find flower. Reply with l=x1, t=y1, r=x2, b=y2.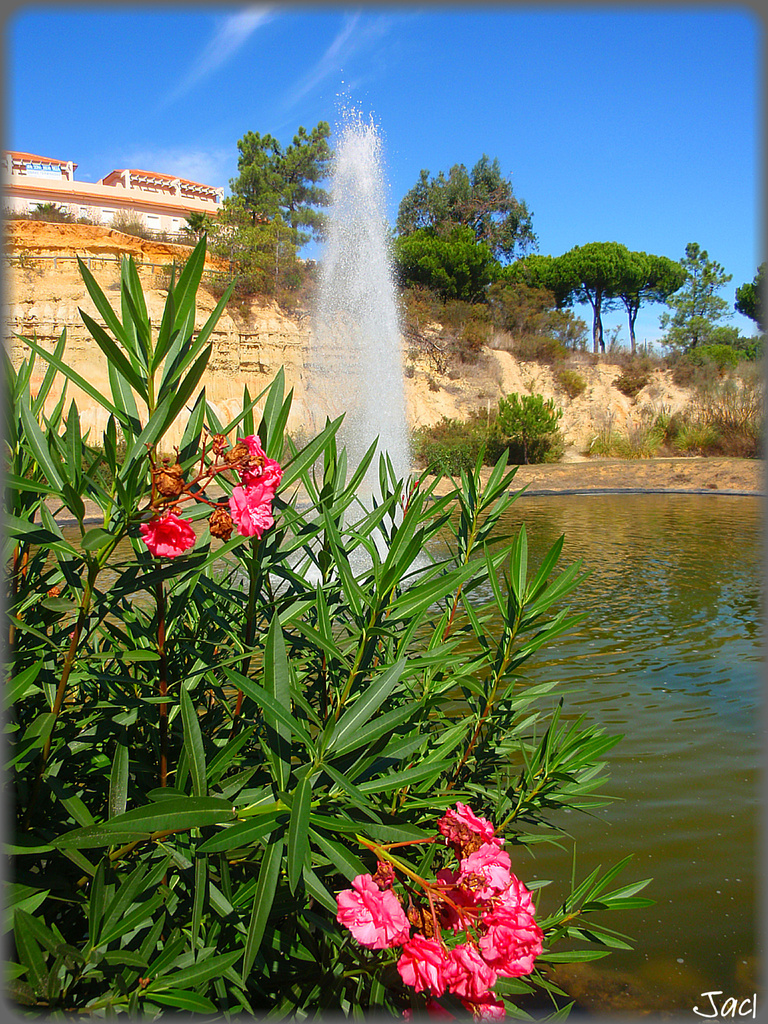
l=338, t=866, r=432, b=970.
